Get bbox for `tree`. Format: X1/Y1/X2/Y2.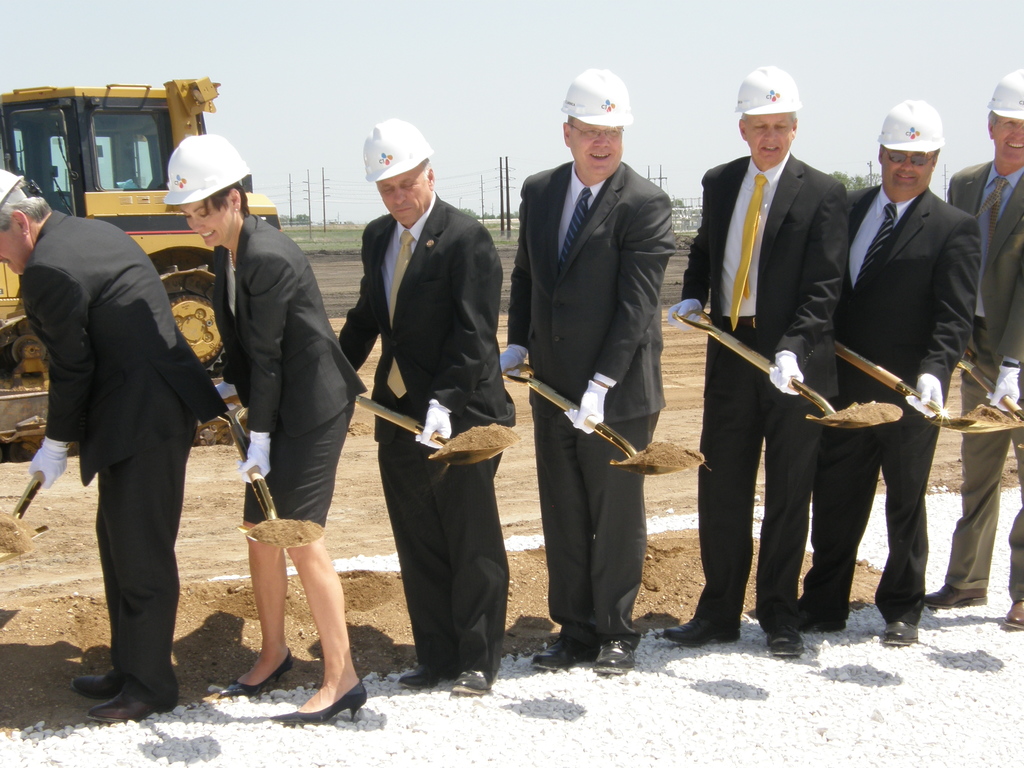
673/194/689/215.
